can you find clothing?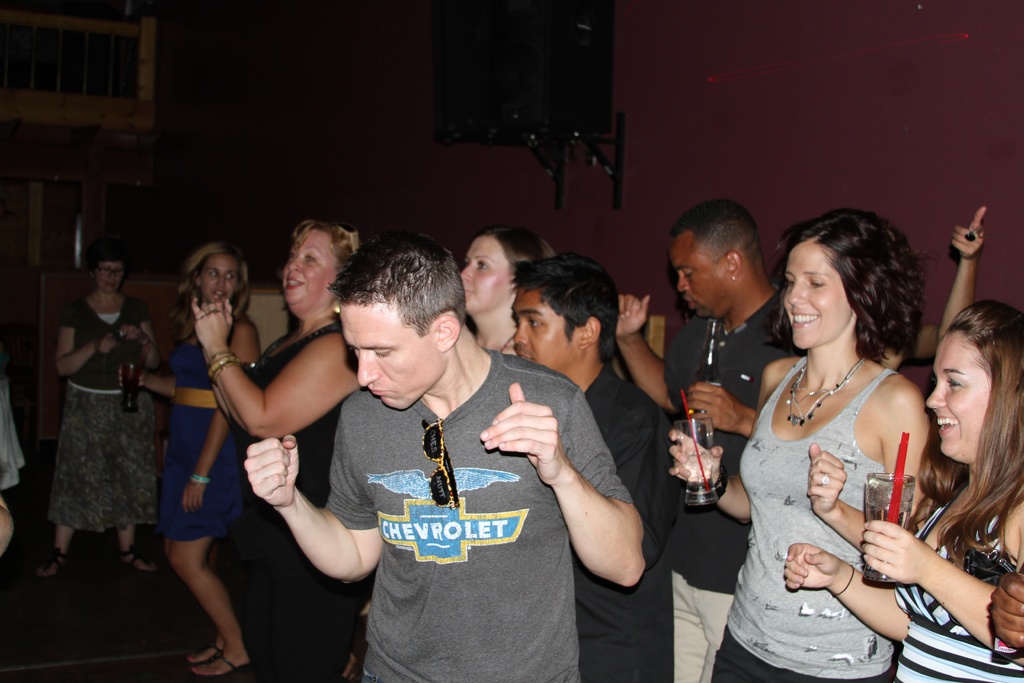
Yes, bounding box: box(890, 492, 1023, 682).
